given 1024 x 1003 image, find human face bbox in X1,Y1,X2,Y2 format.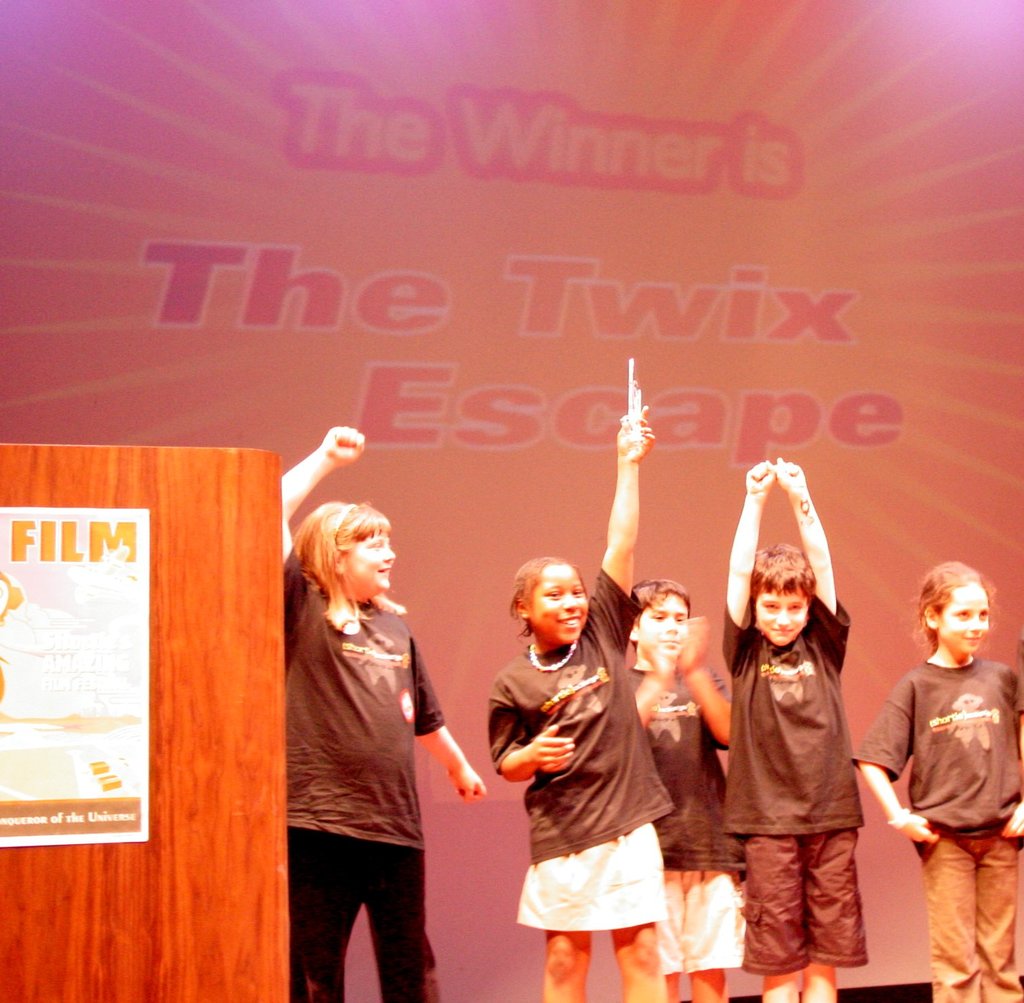
755,588,808,645.
